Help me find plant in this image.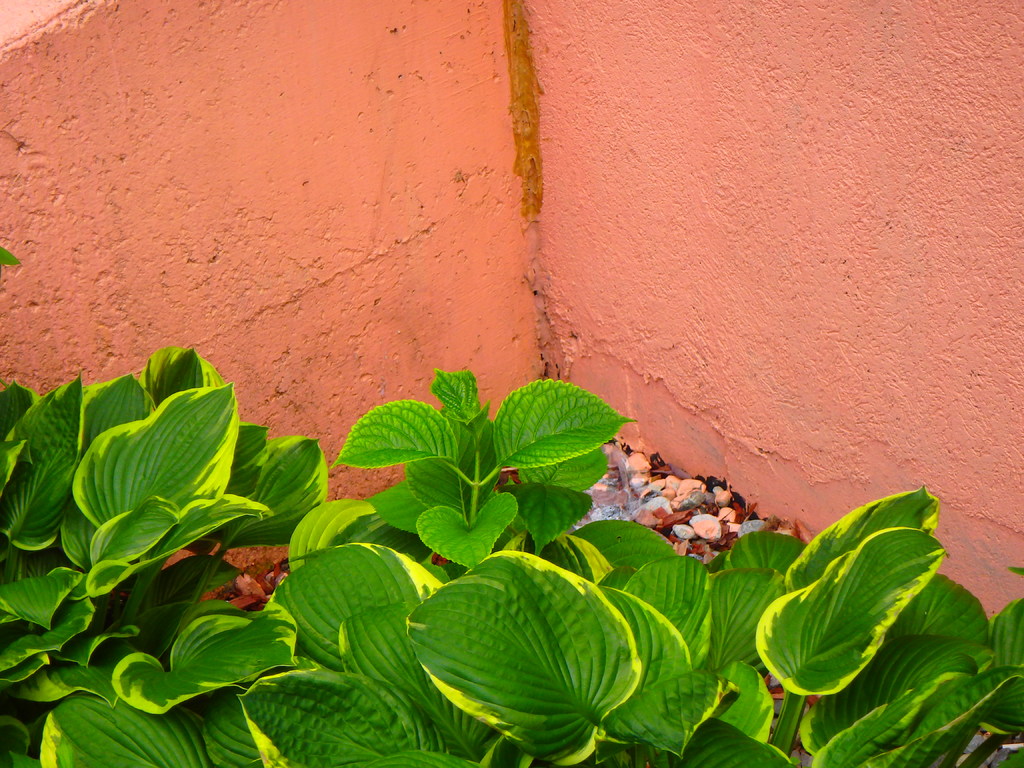
Found it: bbox=[275, 368, 679, 767].
